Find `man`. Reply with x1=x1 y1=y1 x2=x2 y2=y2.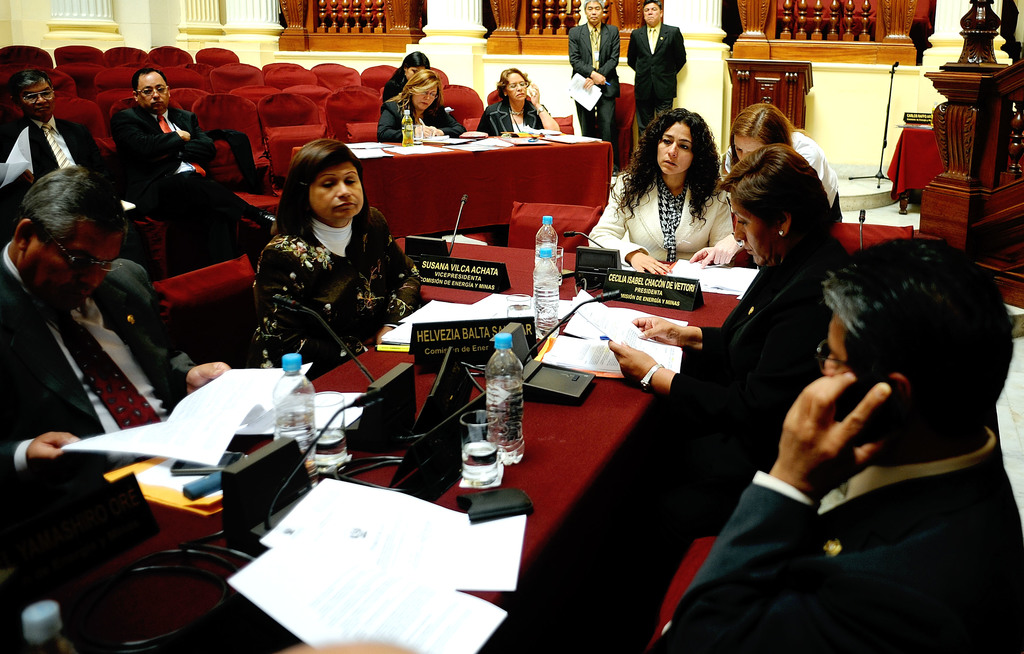
x1=0 y1=163 x2=237 y2=598.
